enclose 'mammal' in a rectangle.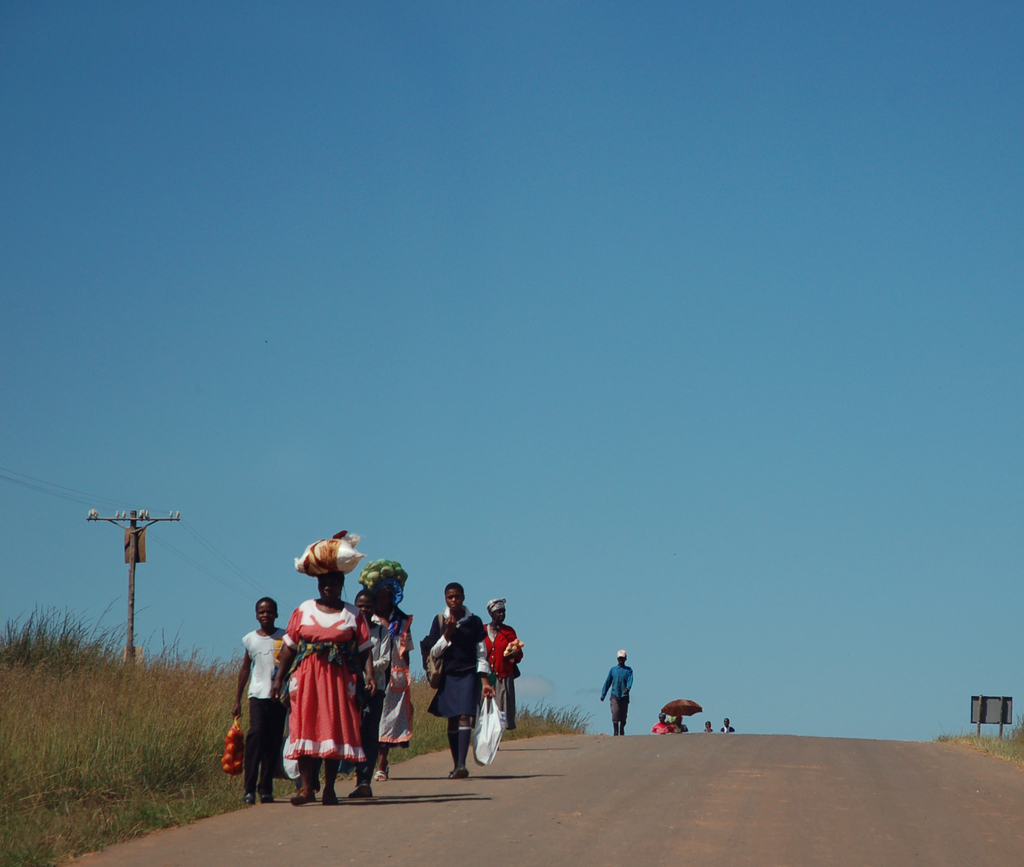
<bbox>718, 714, 735, 735</bbox>.
